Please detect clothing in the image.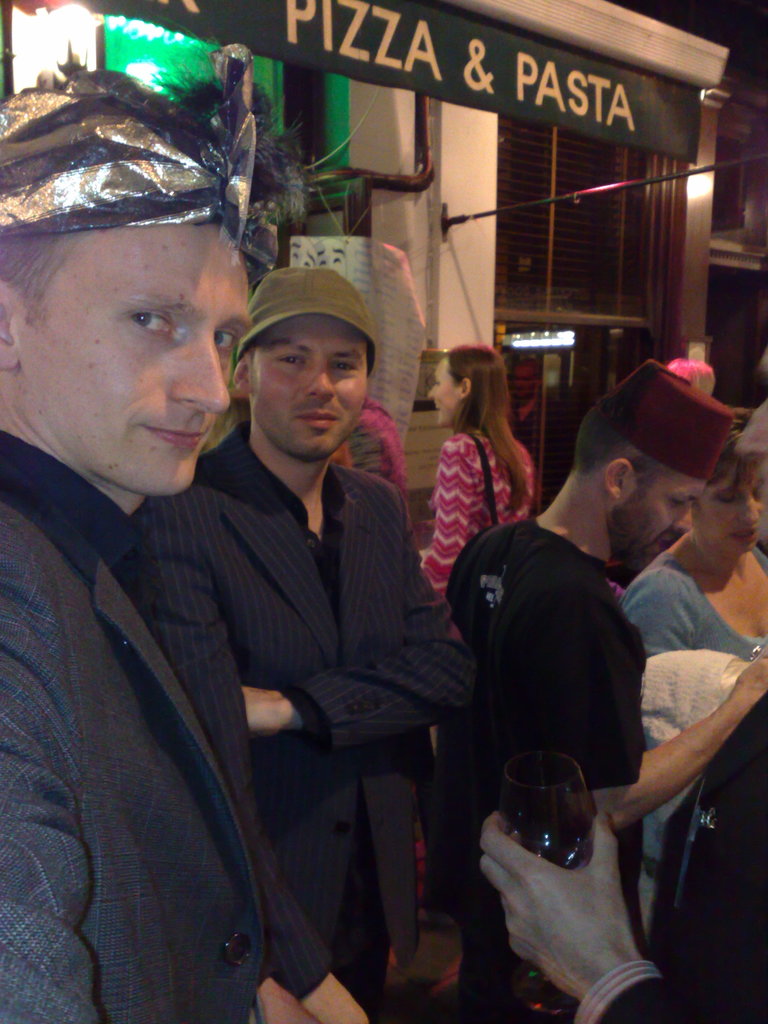
region(422, 429, 539, 652).
